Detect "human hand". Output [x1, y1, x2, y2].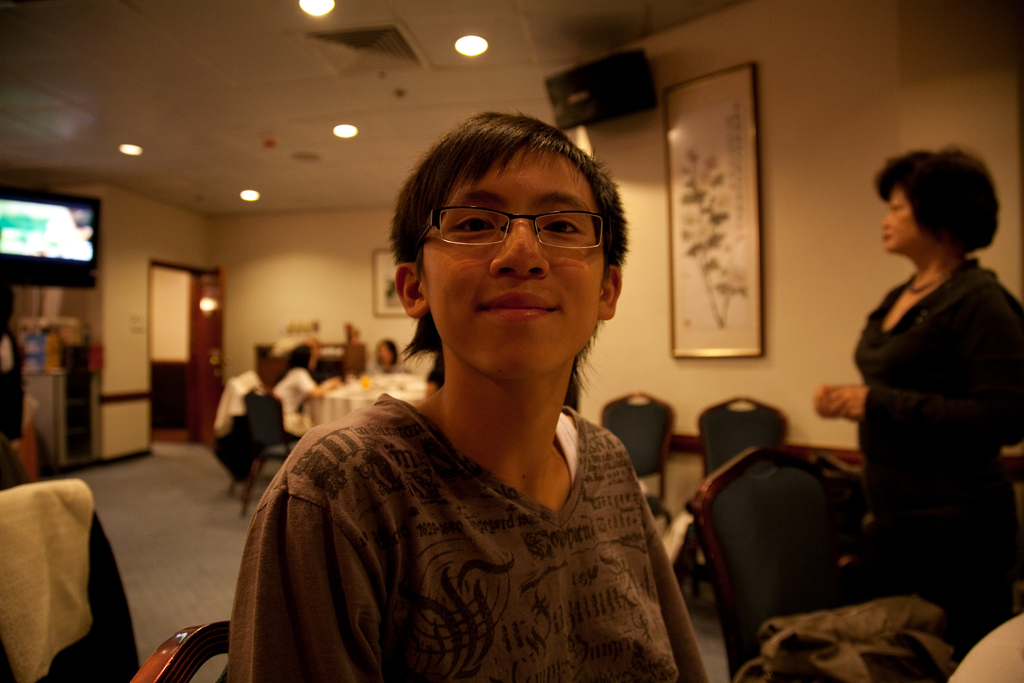
[329, 375, 340, 389].
